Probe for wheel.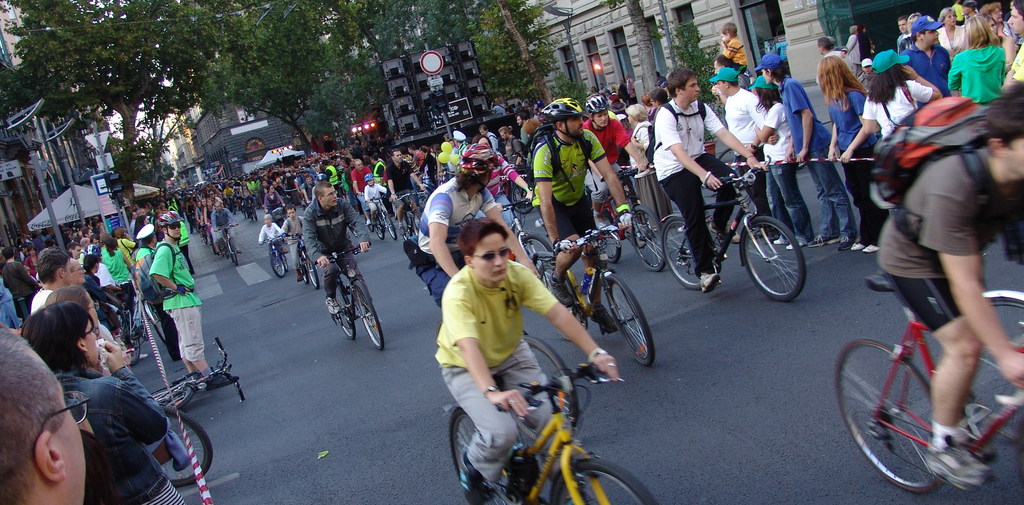
Probe result: x1=545 y1=455 x2=658 y2=504.
